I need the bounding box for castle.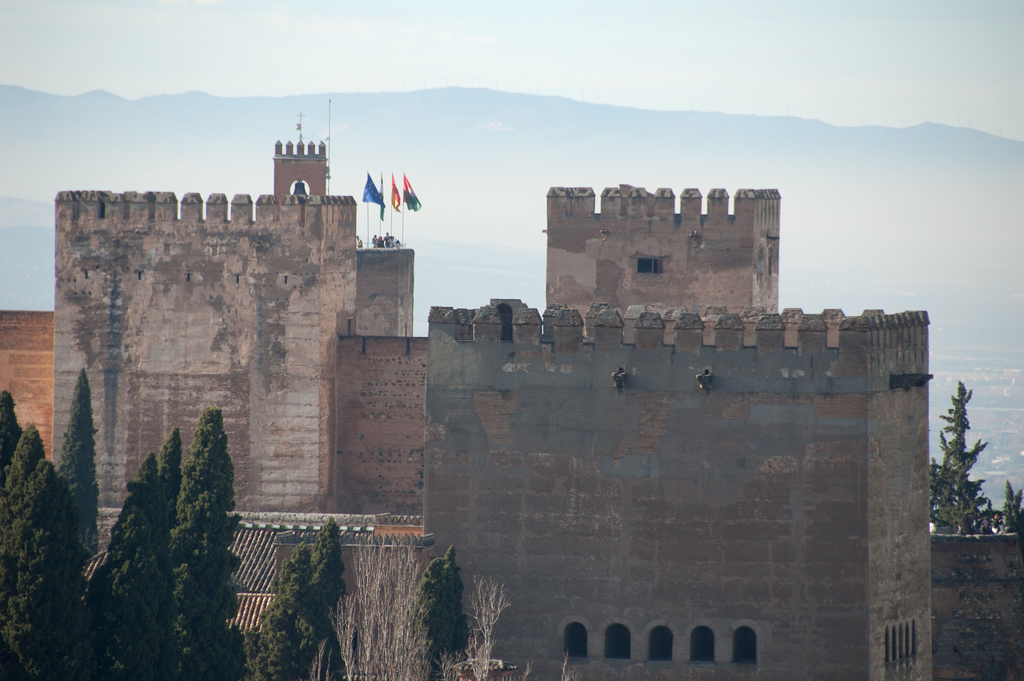
Here it is: <box>78,87,945,646</box>.
